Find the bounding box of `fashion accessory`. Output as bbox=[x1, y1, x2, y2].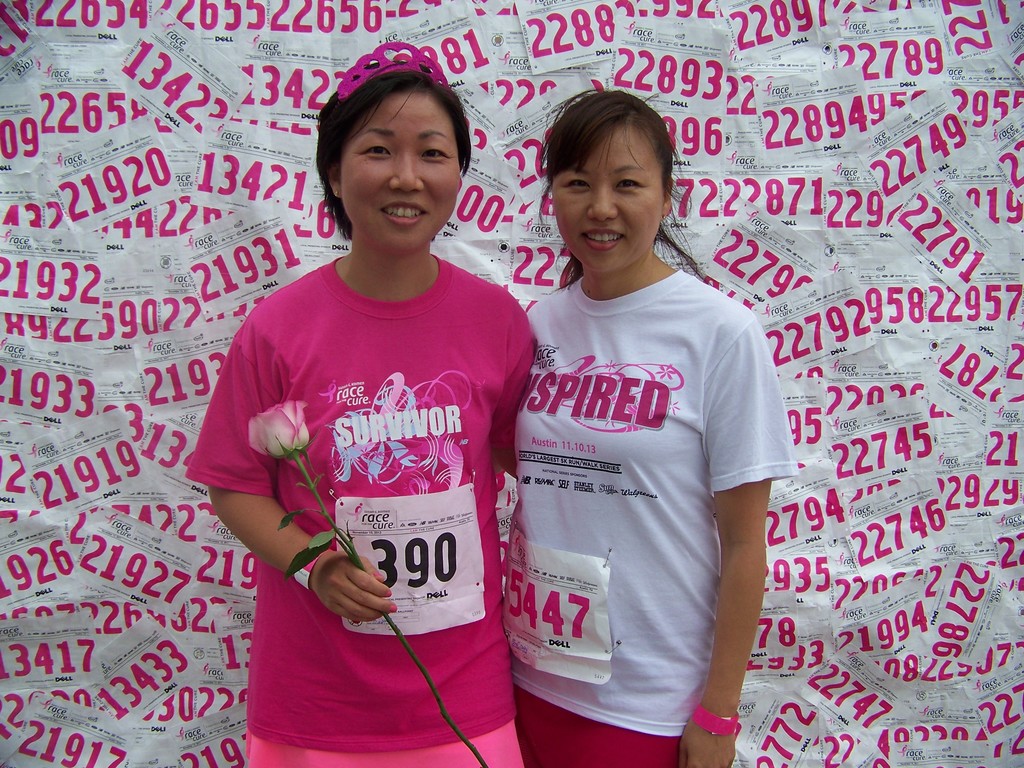
bbox=[386, 589, 392, 599].
